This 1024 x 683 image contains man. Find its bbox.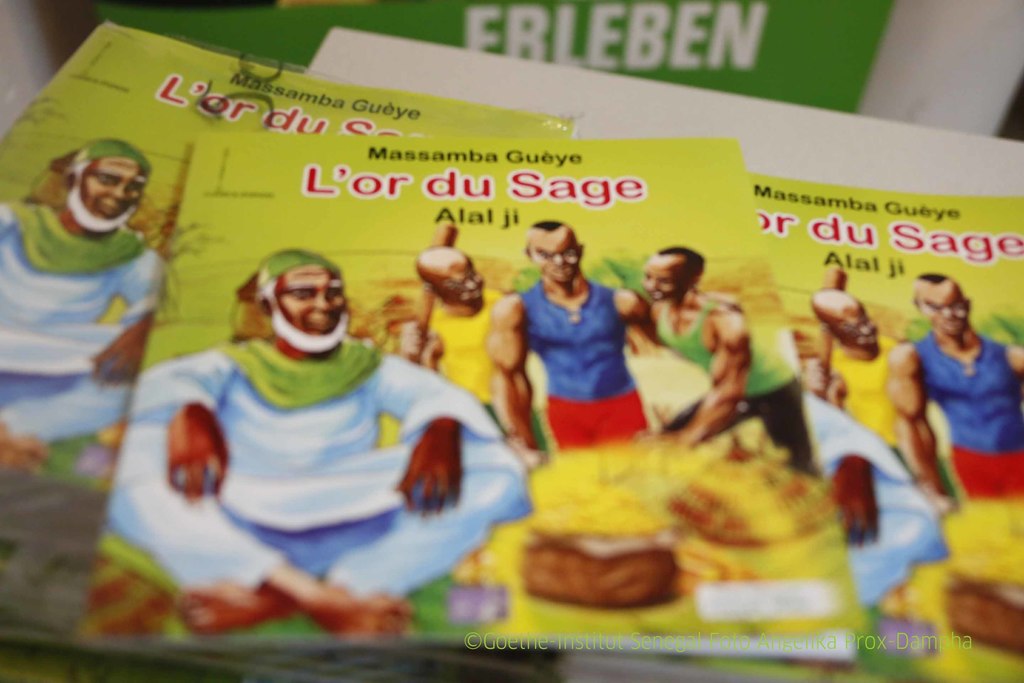
[0, 139, 166, 466].
